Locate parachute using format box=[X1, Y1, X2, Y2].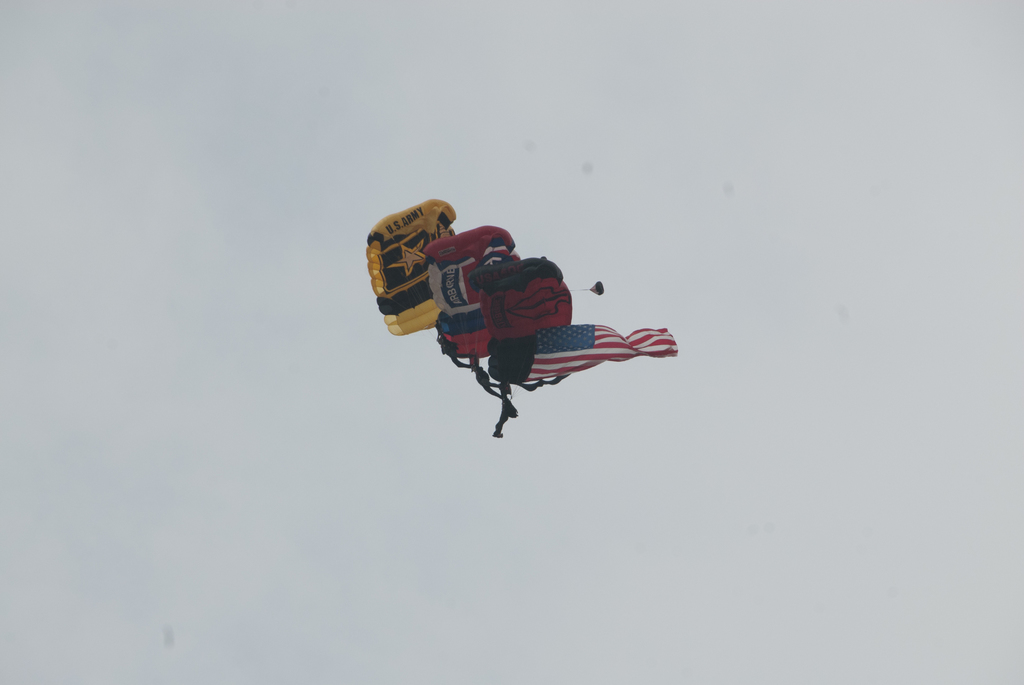
box=[355, 197, 672, 434].
